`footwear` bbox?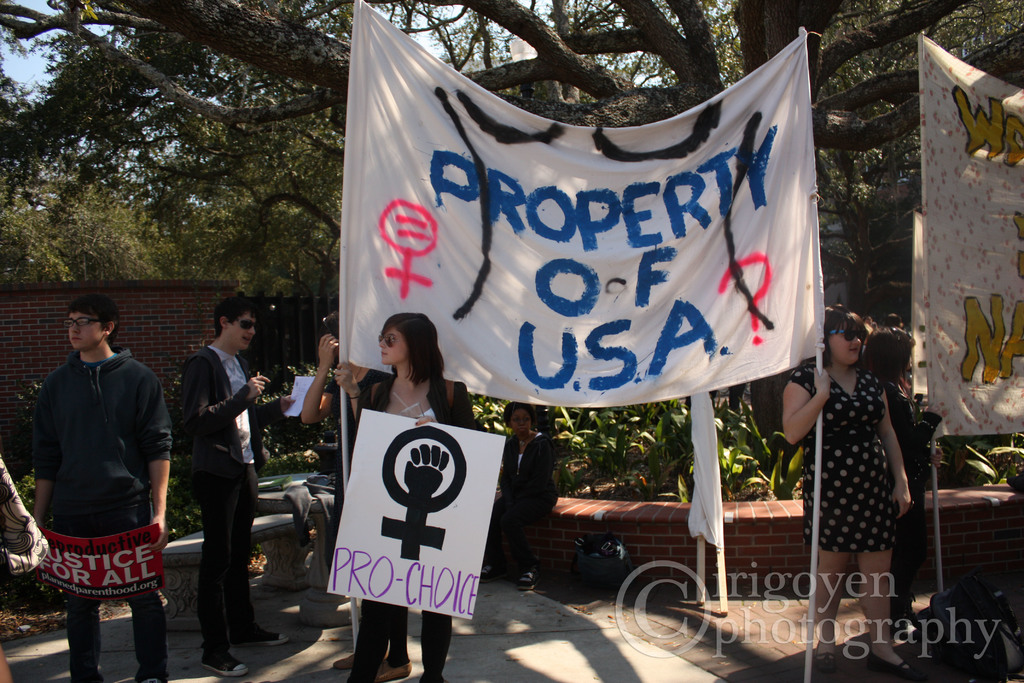
[left=483, top=559, right=503, bottom=584]
